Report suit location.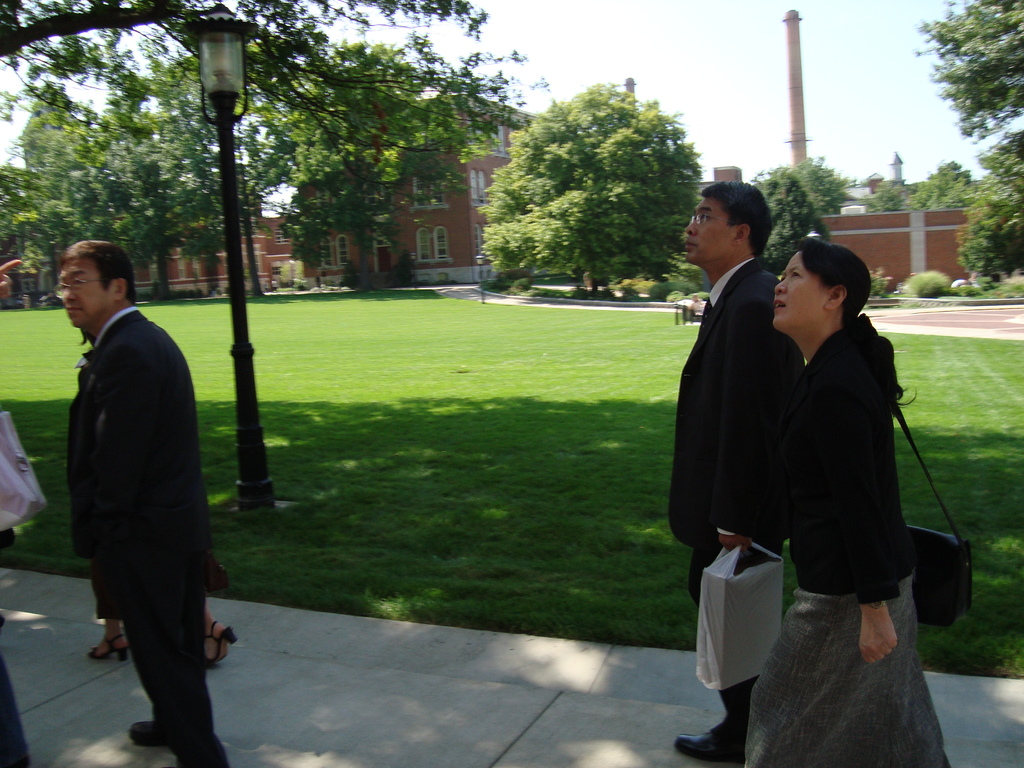
Report: 689:210:820:625.
